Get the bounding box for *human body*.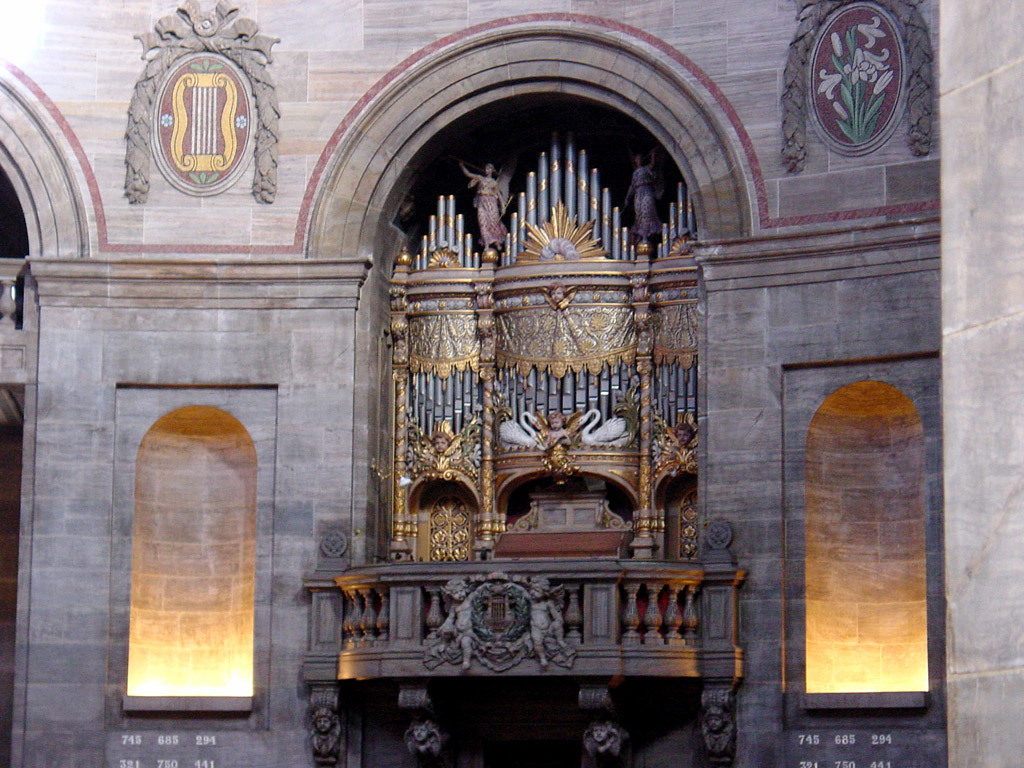
695/705/732/767.
